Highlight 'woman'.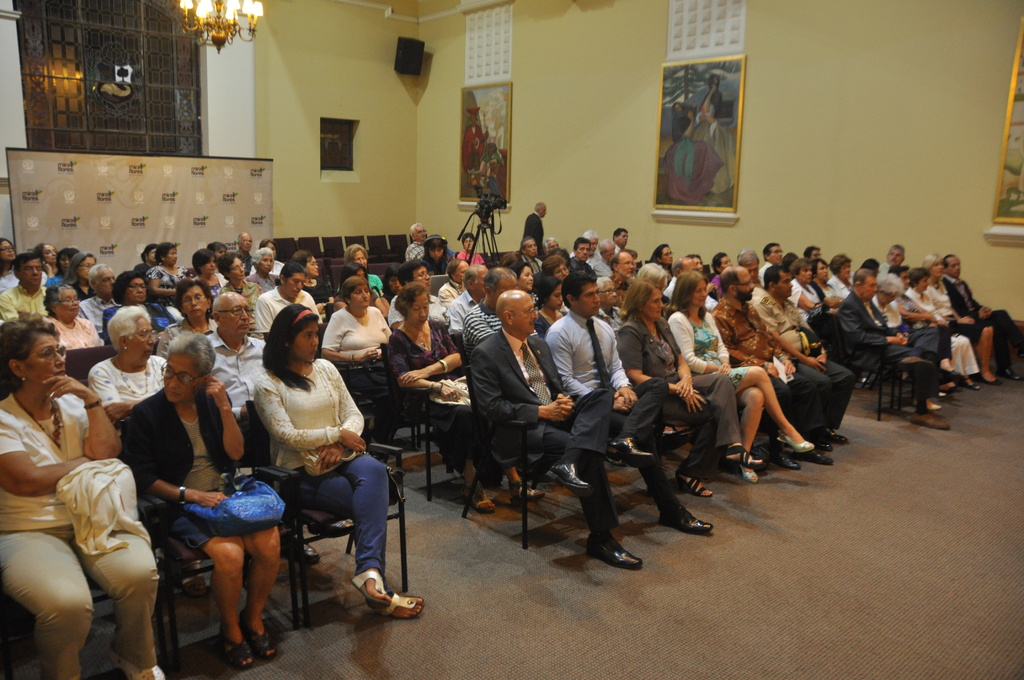
Highlighted region: x1=191, y1=249, x2=230, y2=302.
